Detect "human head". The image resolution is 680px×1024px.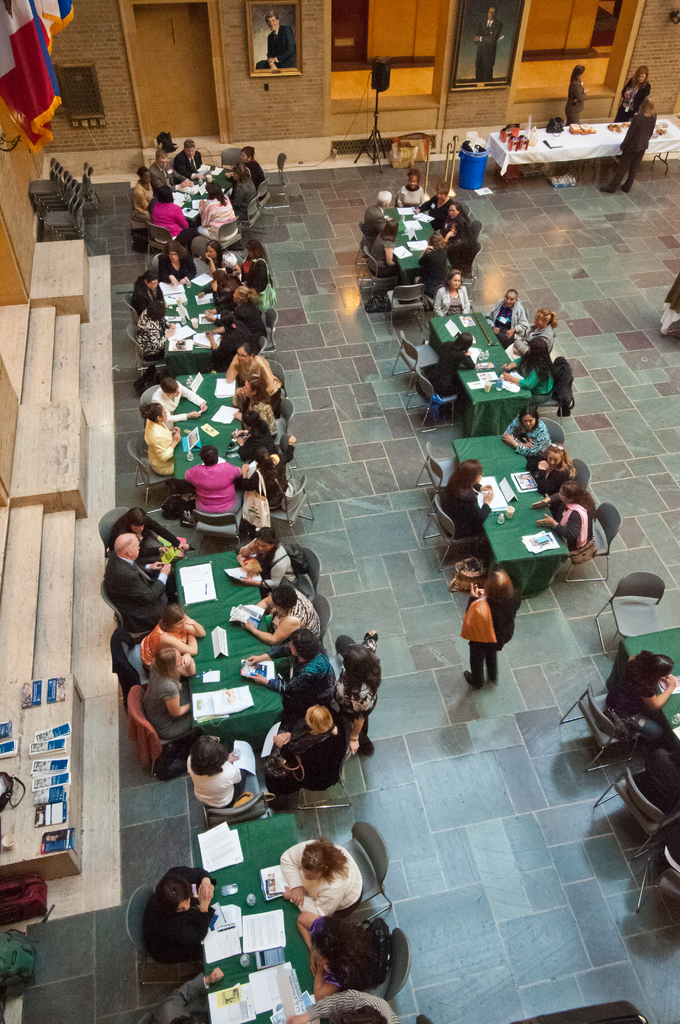
138 402 168 423.
